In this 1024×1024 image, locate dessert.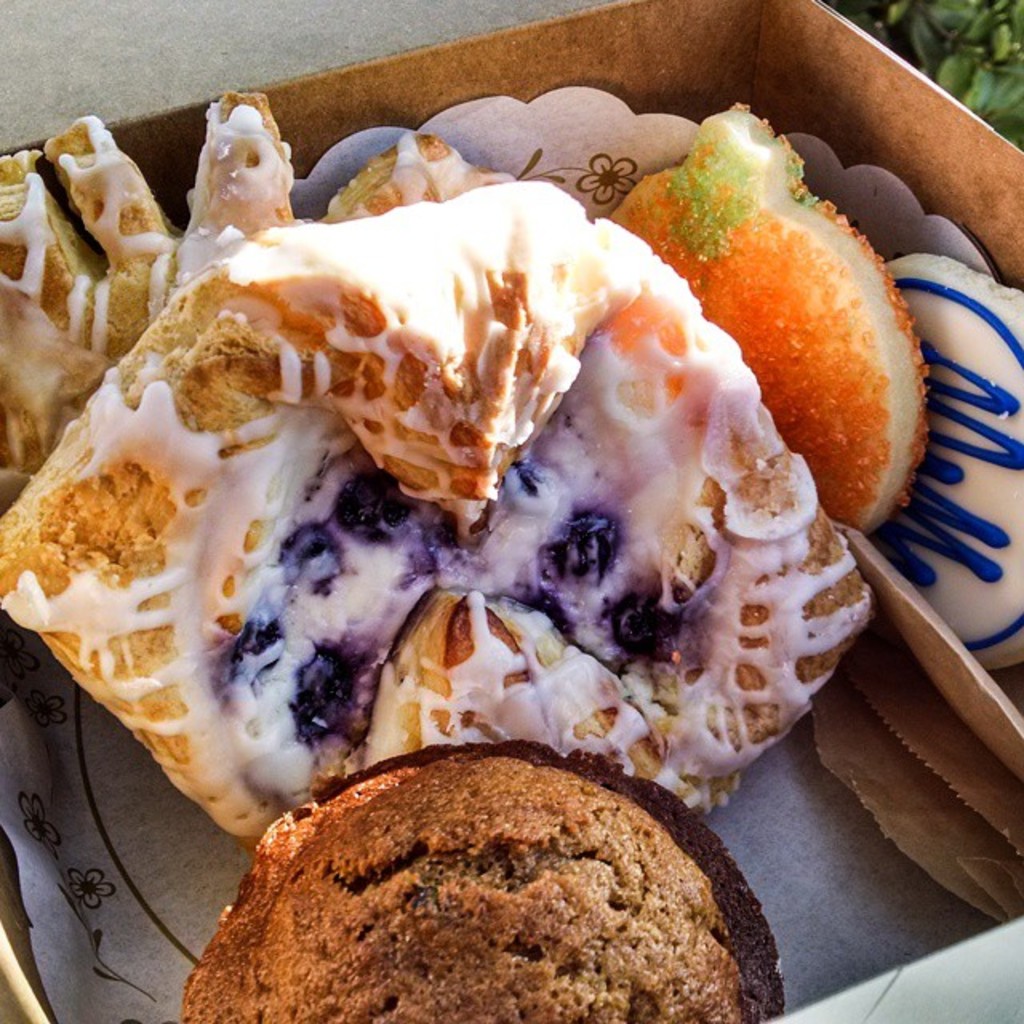
Bounding box: 0/155/118/334.
